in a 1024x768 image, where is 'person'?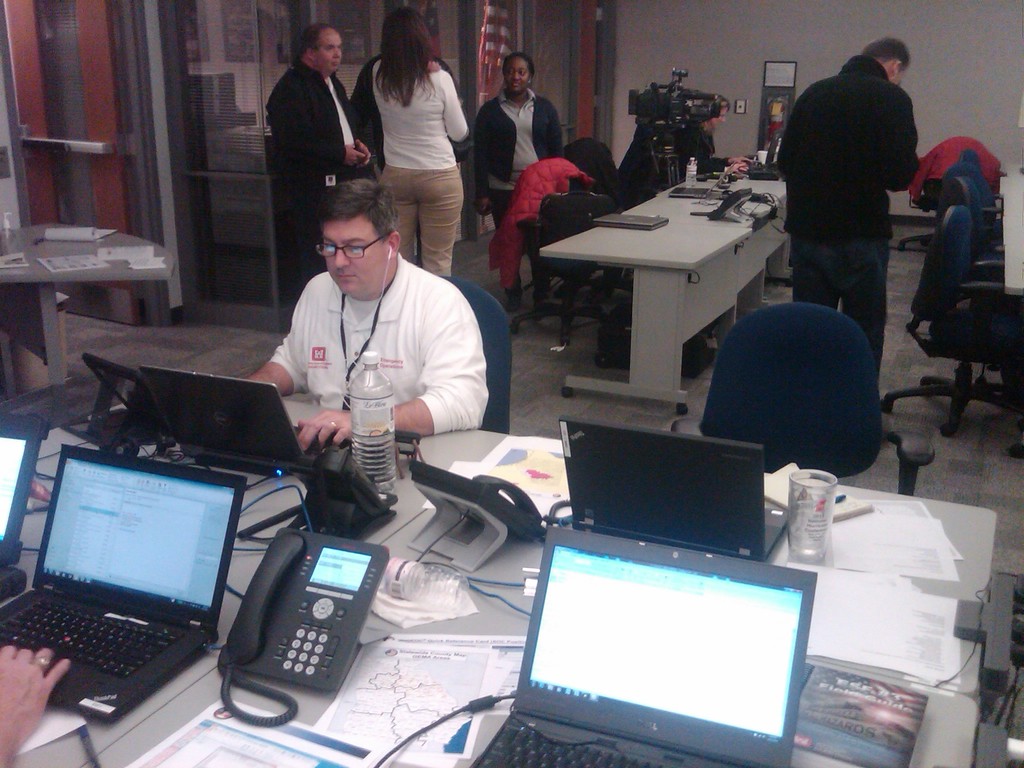
(350,54,453,168).
